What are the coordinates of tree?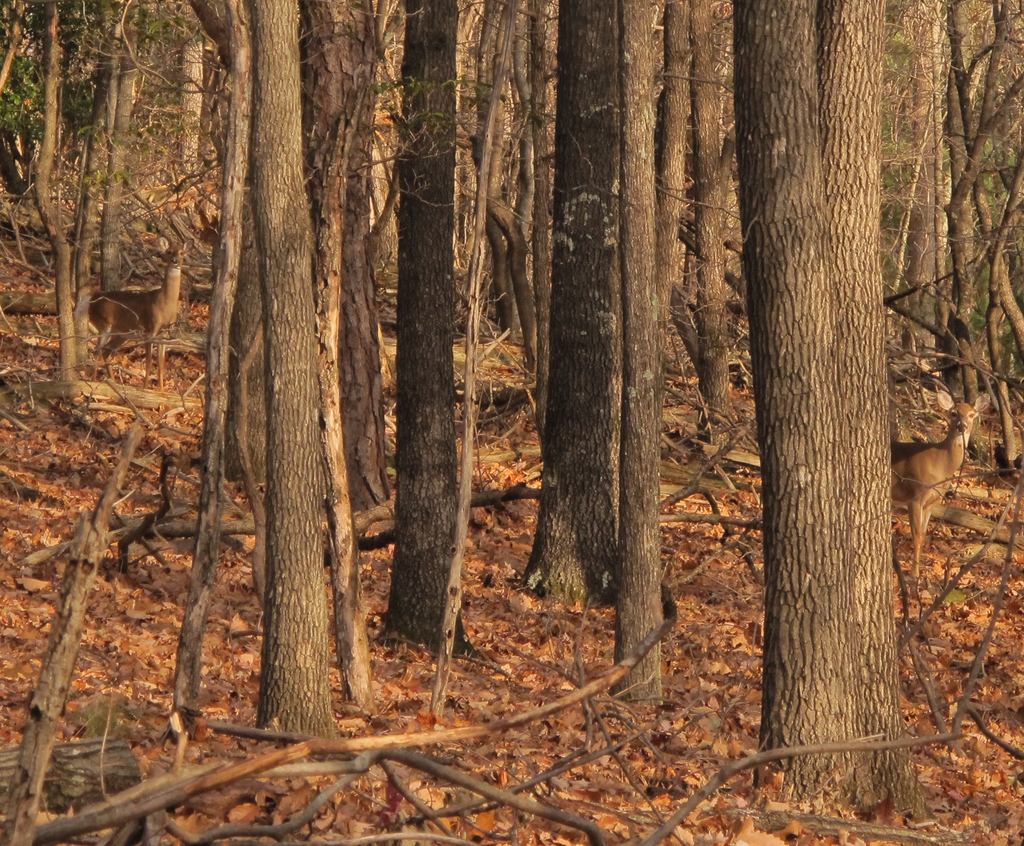
detection(250, 0, 477, 752).
